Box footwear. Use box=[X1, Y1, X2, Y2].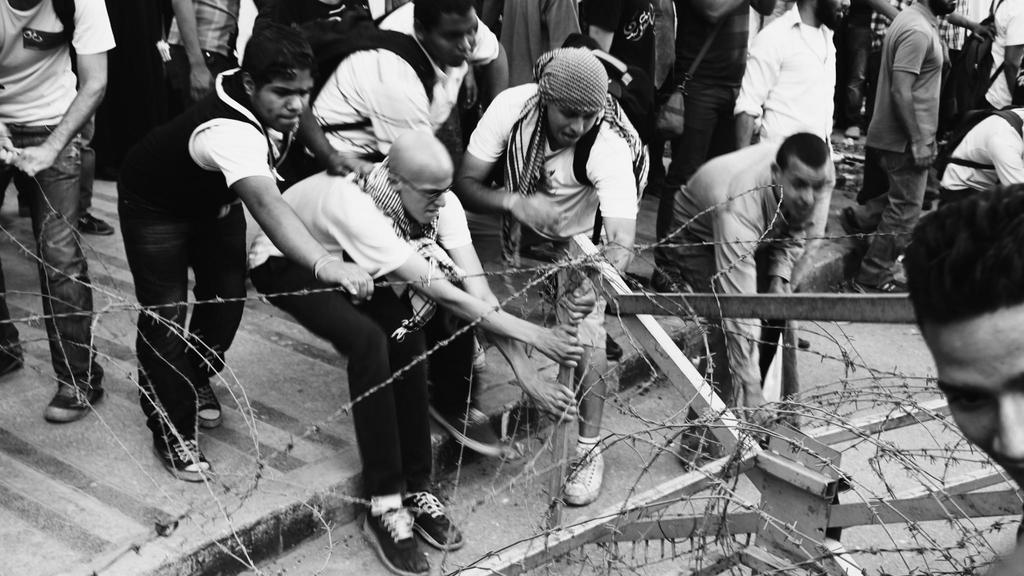
box=[683, 429, 720, 467].
